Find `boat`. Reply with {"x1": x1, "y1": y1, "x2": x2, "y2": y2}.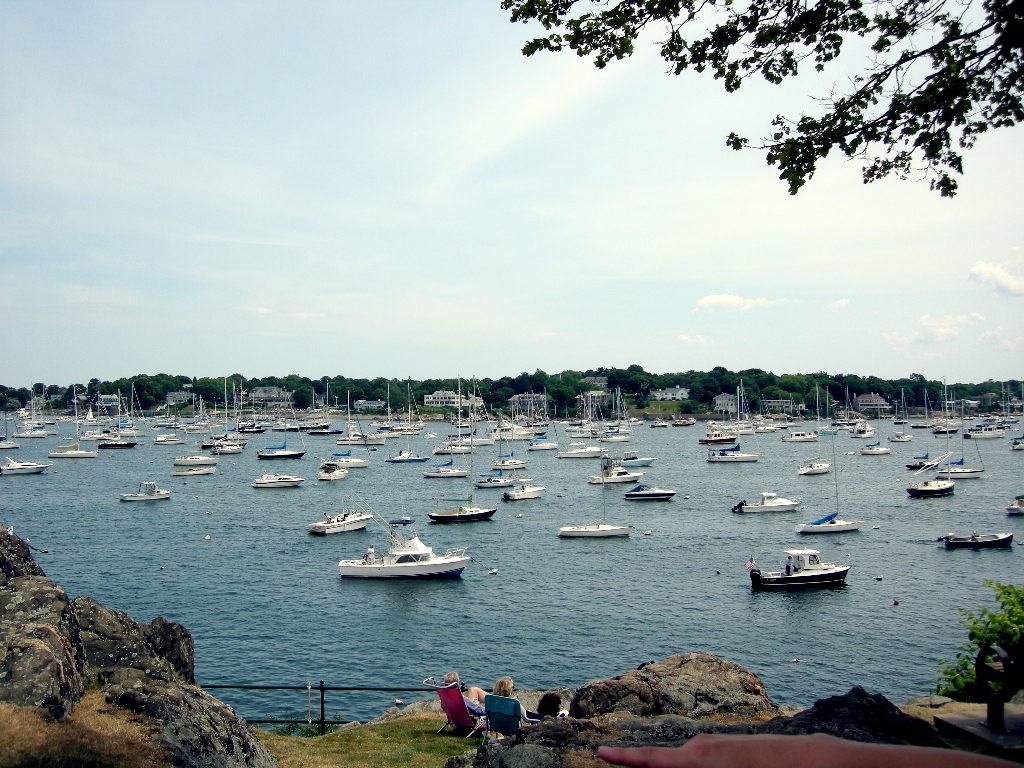
{"x1": 311, "y1": 507, "x2": 374, "y2": 532}.
